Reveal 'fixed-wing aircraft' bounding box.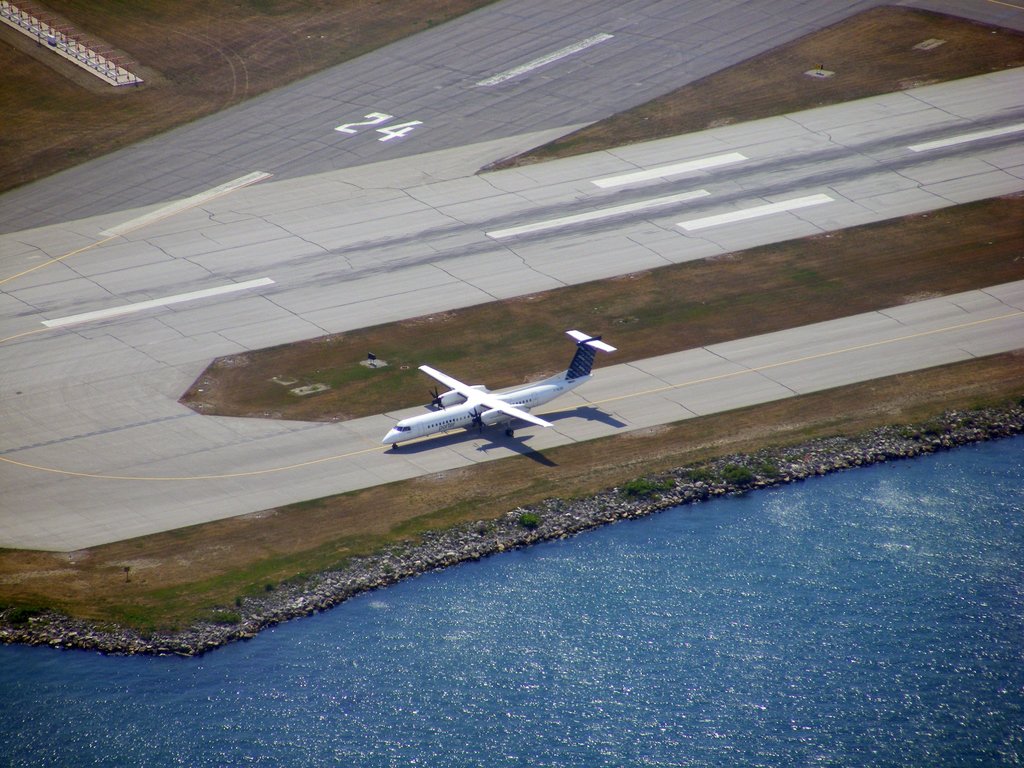
Revealed: l=383, t=328, r=620, b=452.
